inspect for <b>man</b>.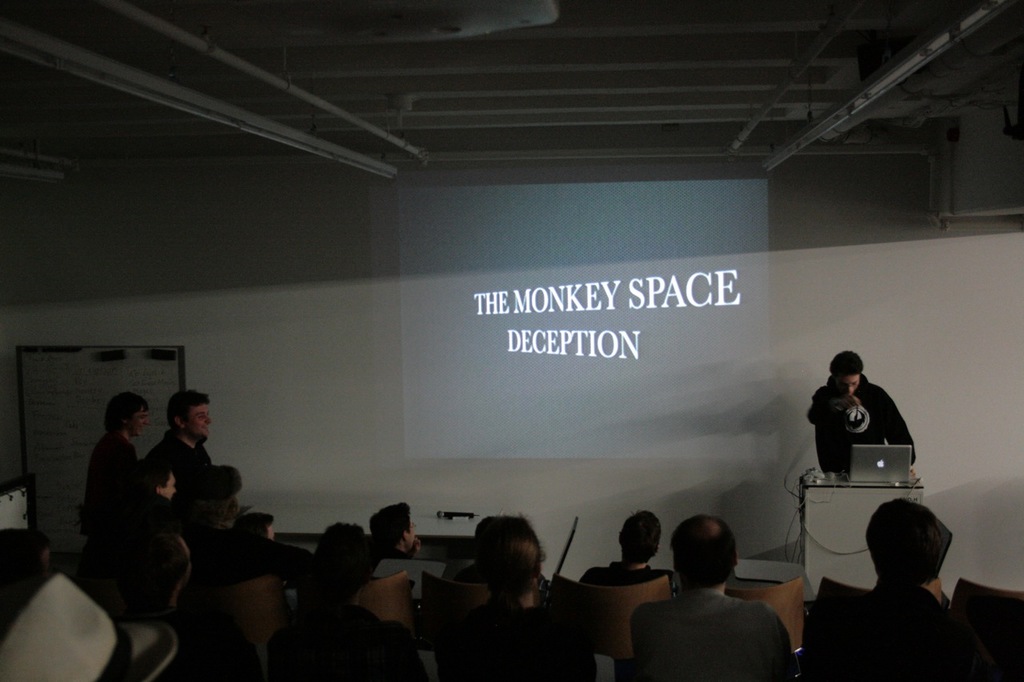
Inspection: [x1=145, y1=384, x2=213, y2=489].
